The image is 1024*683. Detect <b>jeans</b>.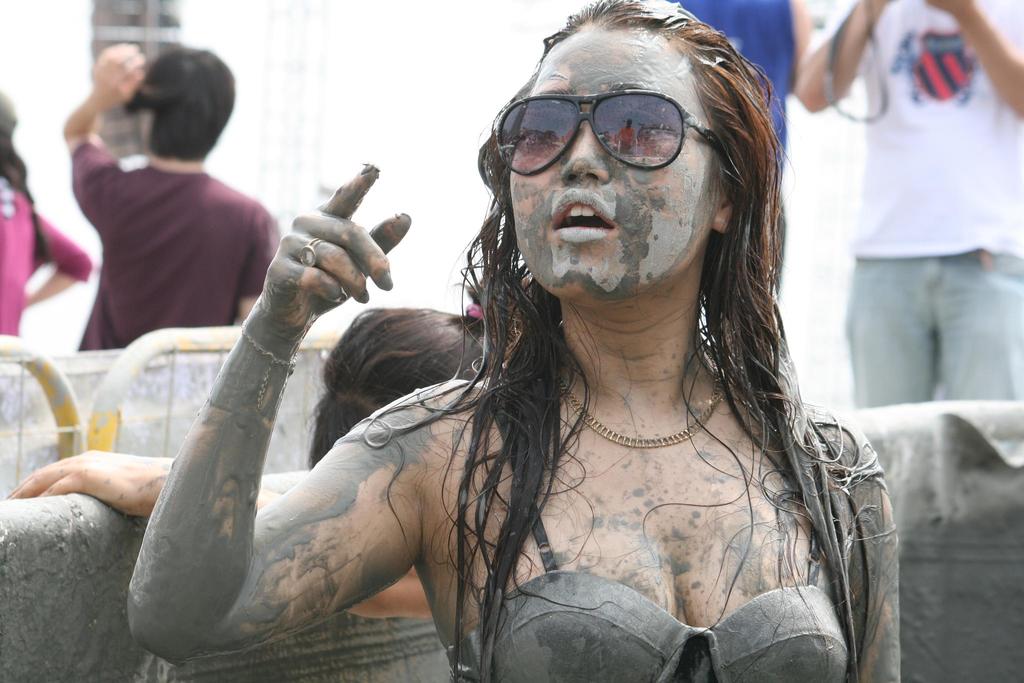
Detection: [826,193,1014,470].
